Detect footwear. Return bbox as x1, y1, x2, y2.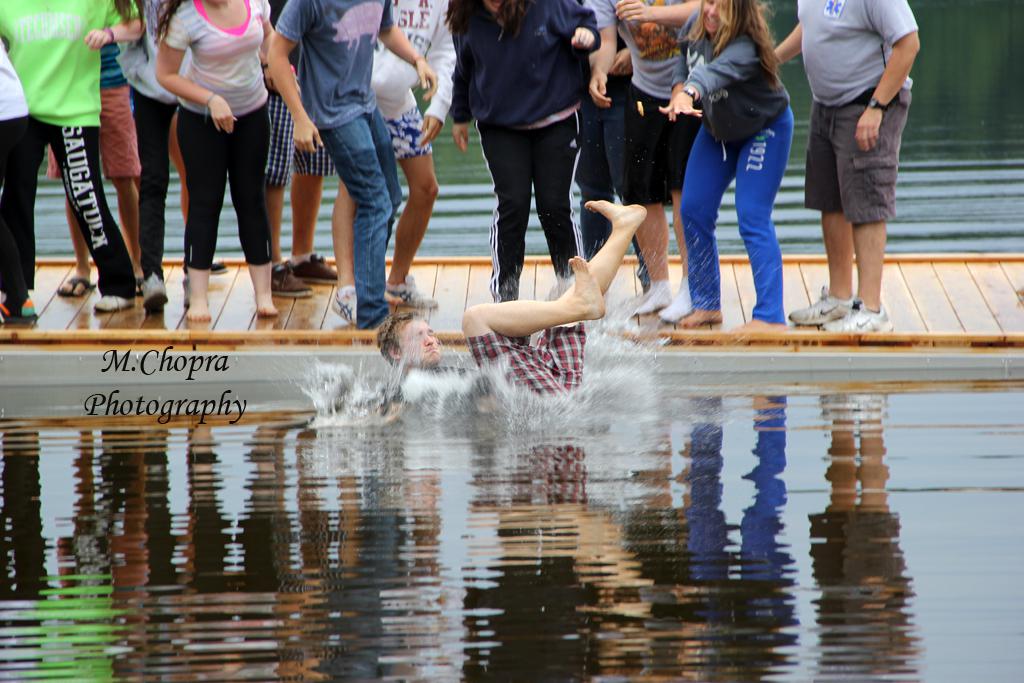
269, 261, 313, 296.
